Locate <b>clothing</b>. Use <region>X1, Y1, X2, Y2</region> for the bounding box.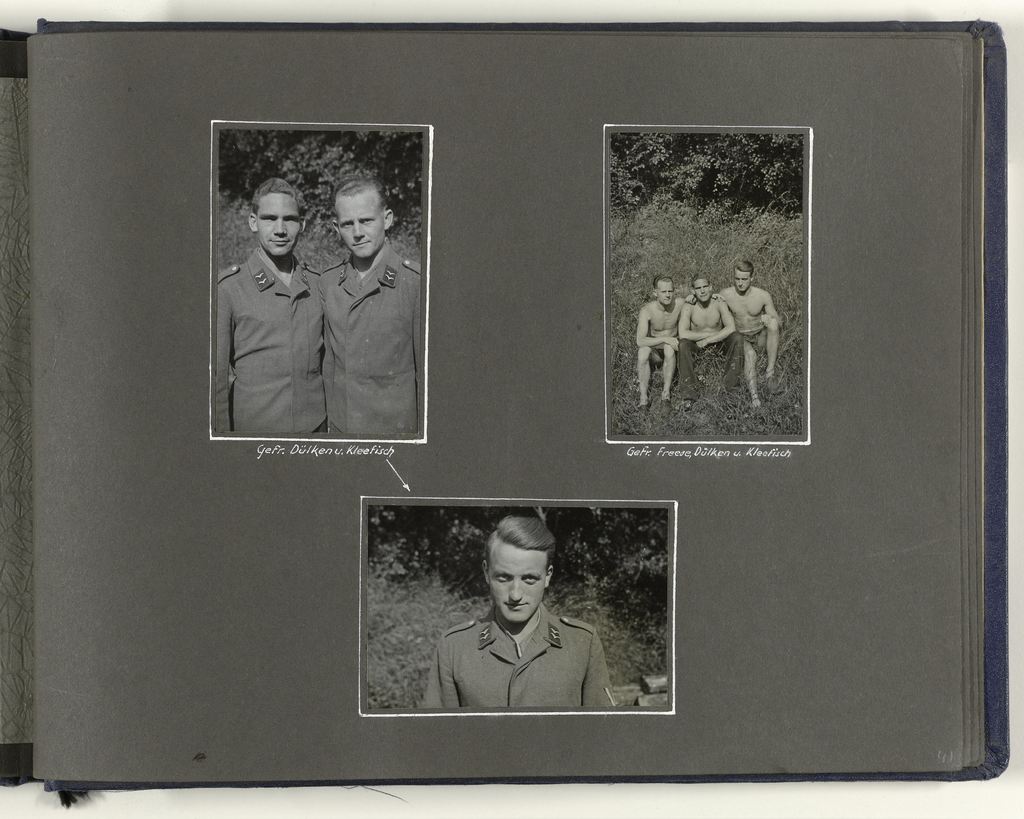
<region>319, 238, 422, 445</region>.
